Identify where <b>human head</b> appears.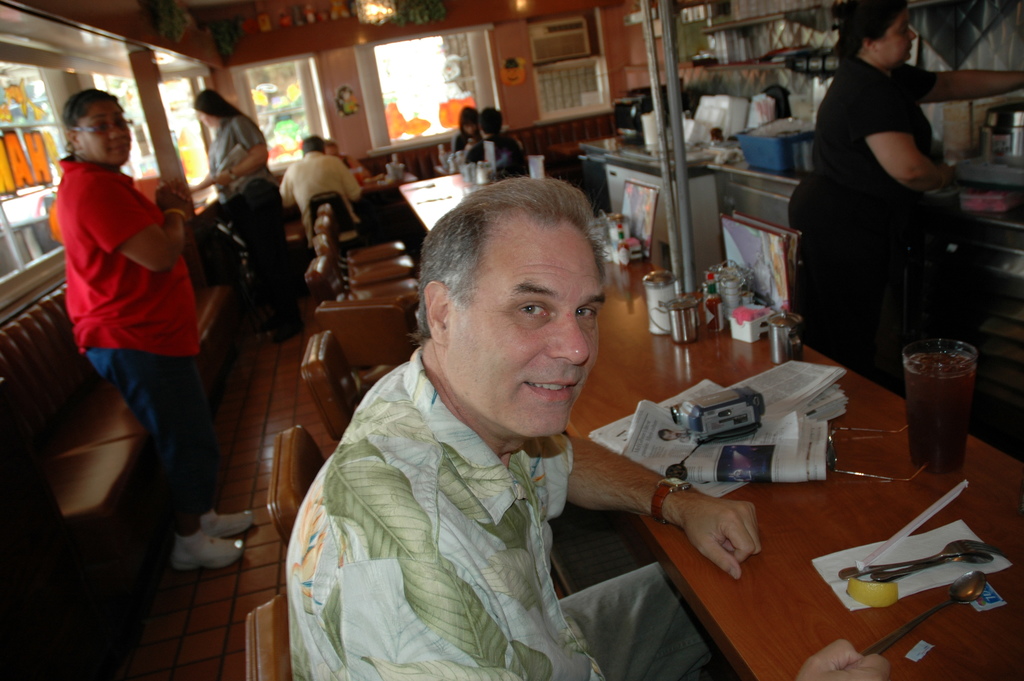
Appears at BBox(477, 104, 509, 140).
